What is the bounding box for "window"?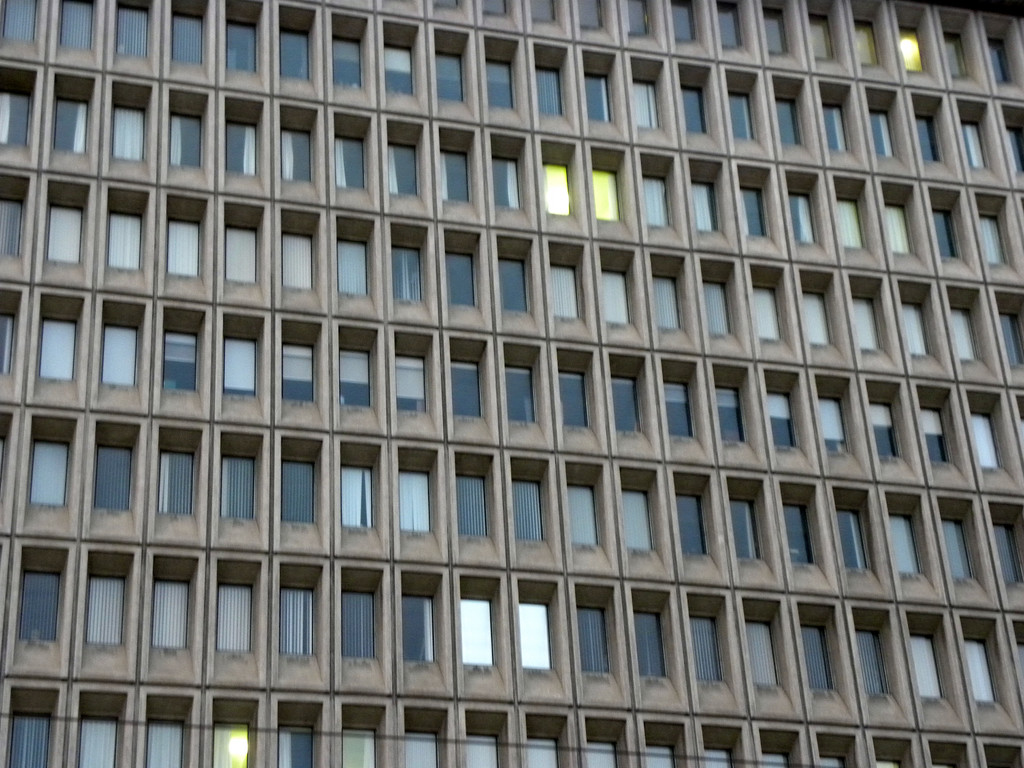
609,461,669,581.
